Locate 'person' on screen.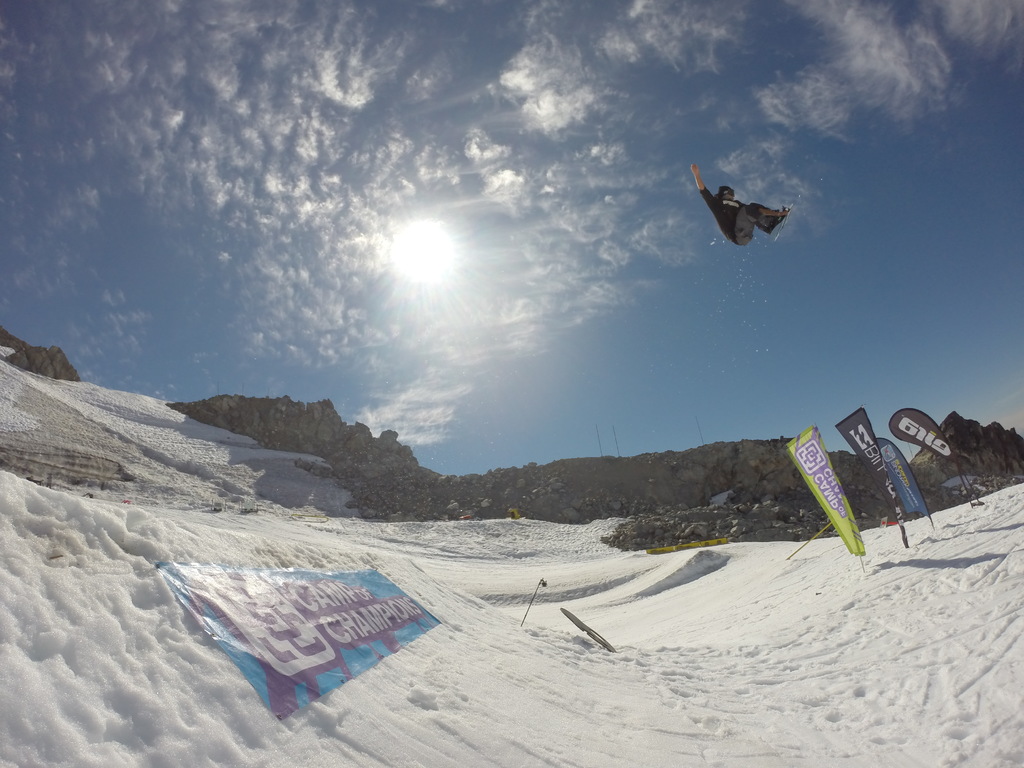
On screen at (x1=691, y1=164, x2=788, y2=250).
